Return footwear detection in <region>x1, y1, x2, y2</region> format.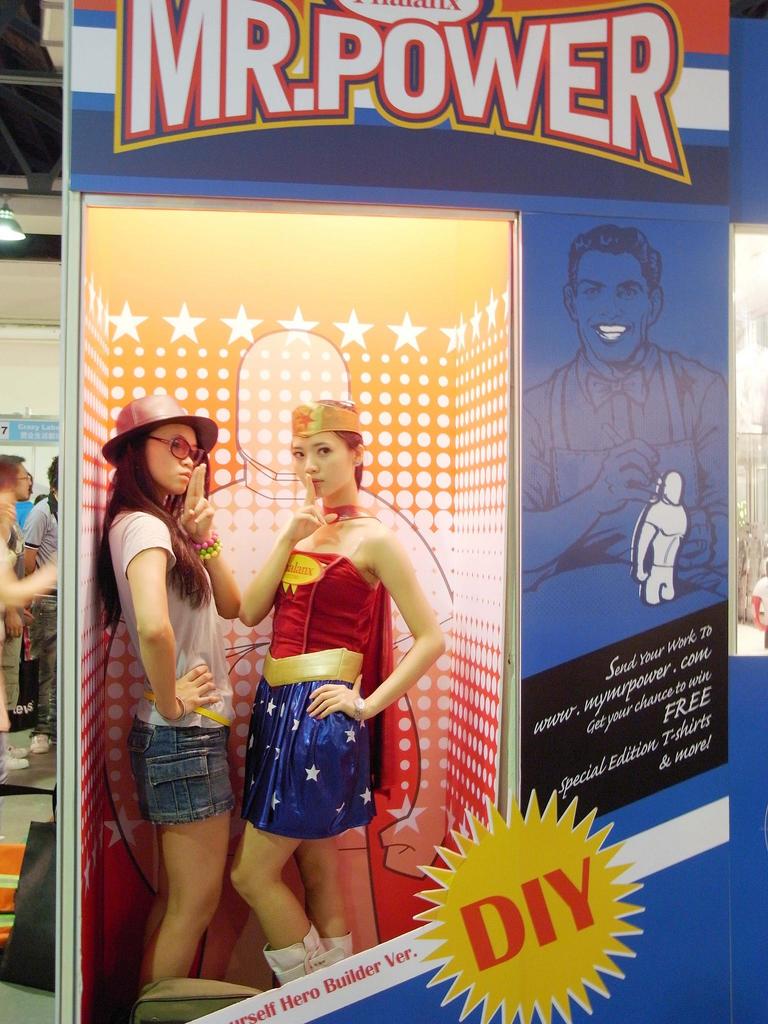
<region>26, 734, 53, 750</region>.
